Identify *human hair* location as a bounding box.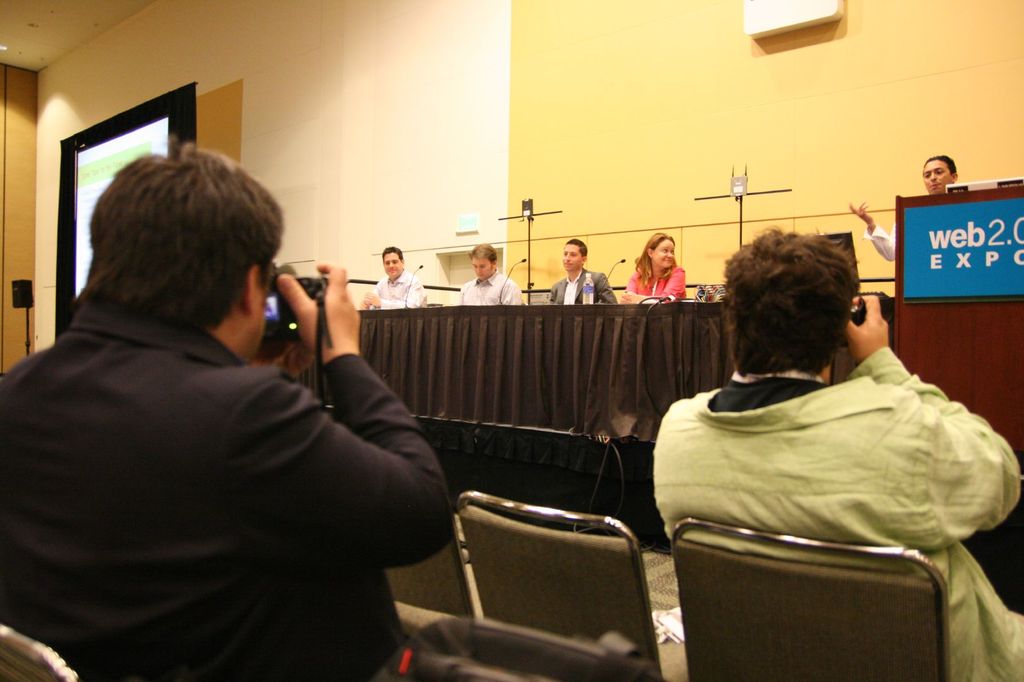
{"left": 469, "top": 244, "right": 495, "bottom": 265}.
